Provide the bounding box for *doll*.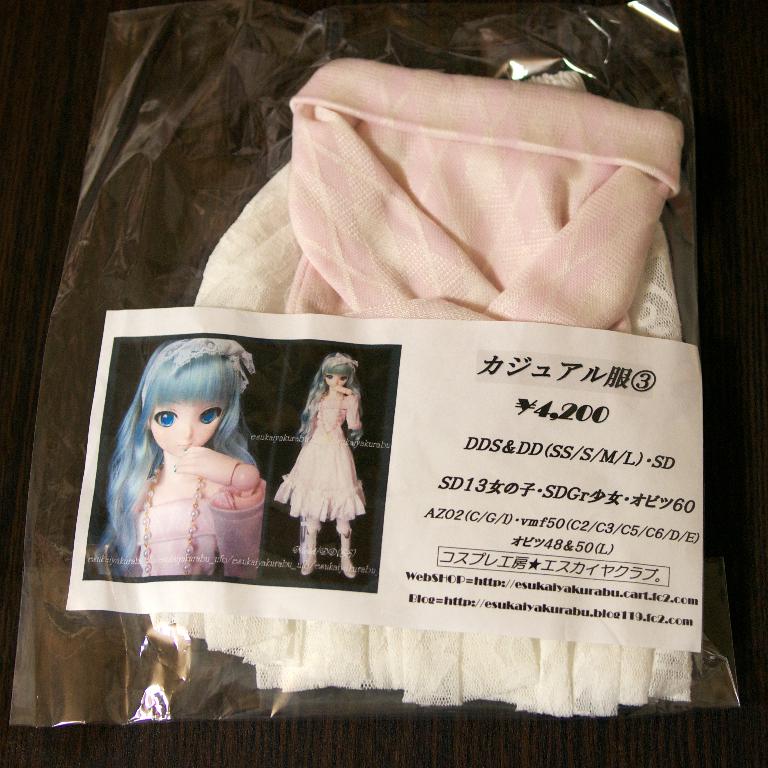
detection(280, 356, 381, 581).
